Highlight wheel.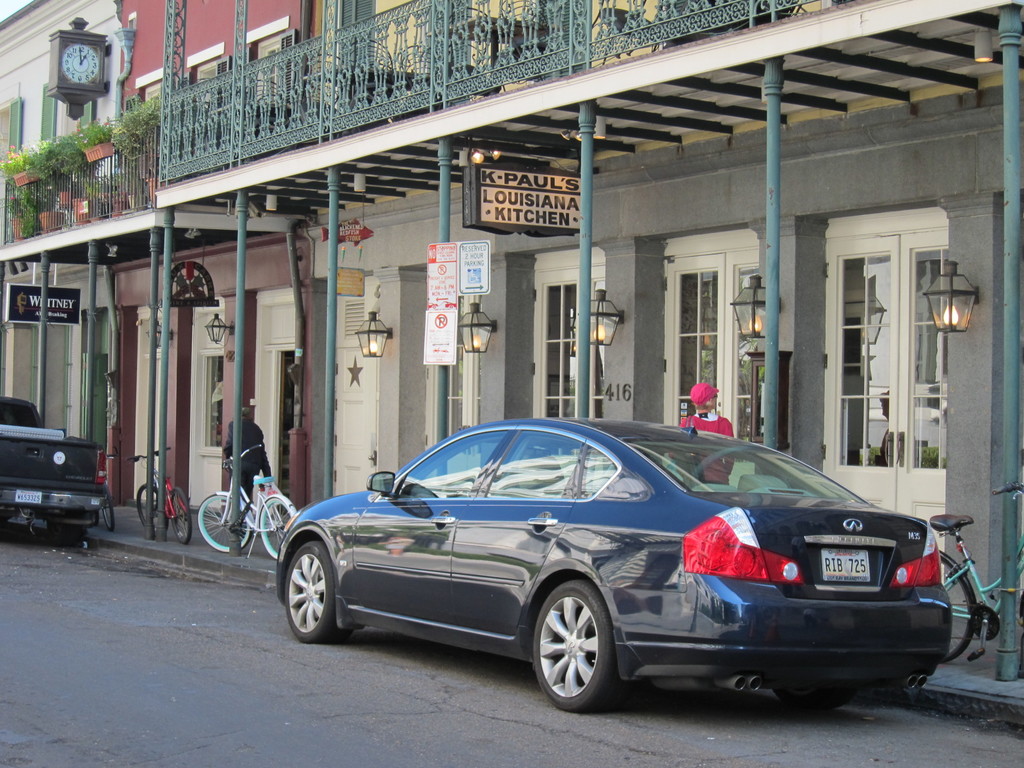
Highlighted region: x1=199 y1=493 x2=255 y2=552.
